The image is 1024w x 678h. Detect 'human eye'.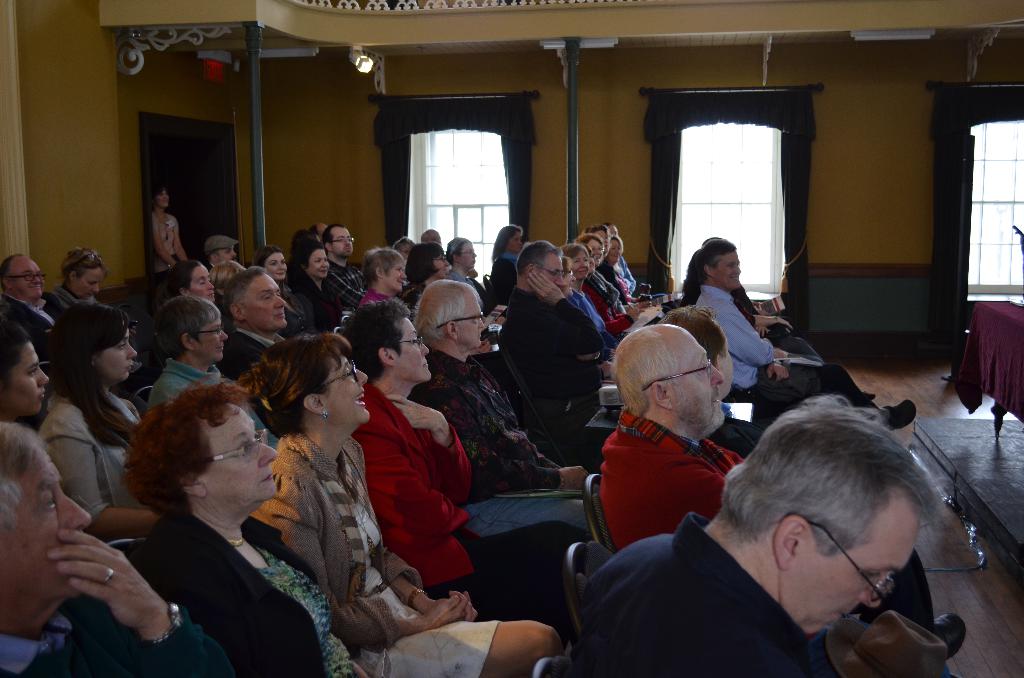
Detection: box(314, 259, 320, 262).
